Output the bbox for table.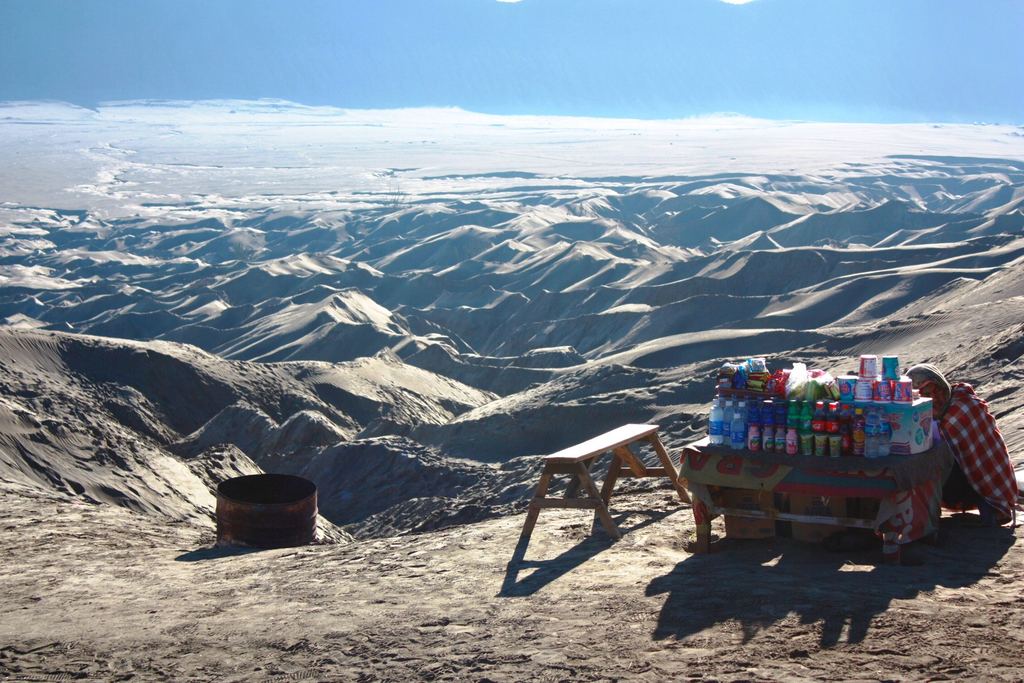
520:422:691:537.
